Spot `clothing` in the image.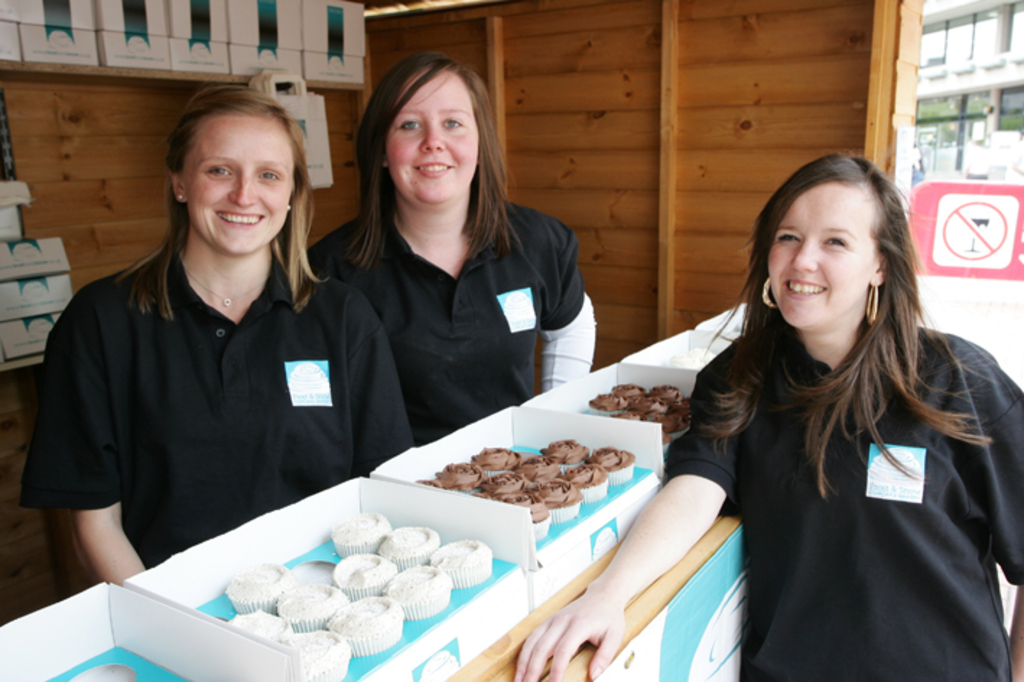
`clothing` found at locate(20, 237, 412, 588).
